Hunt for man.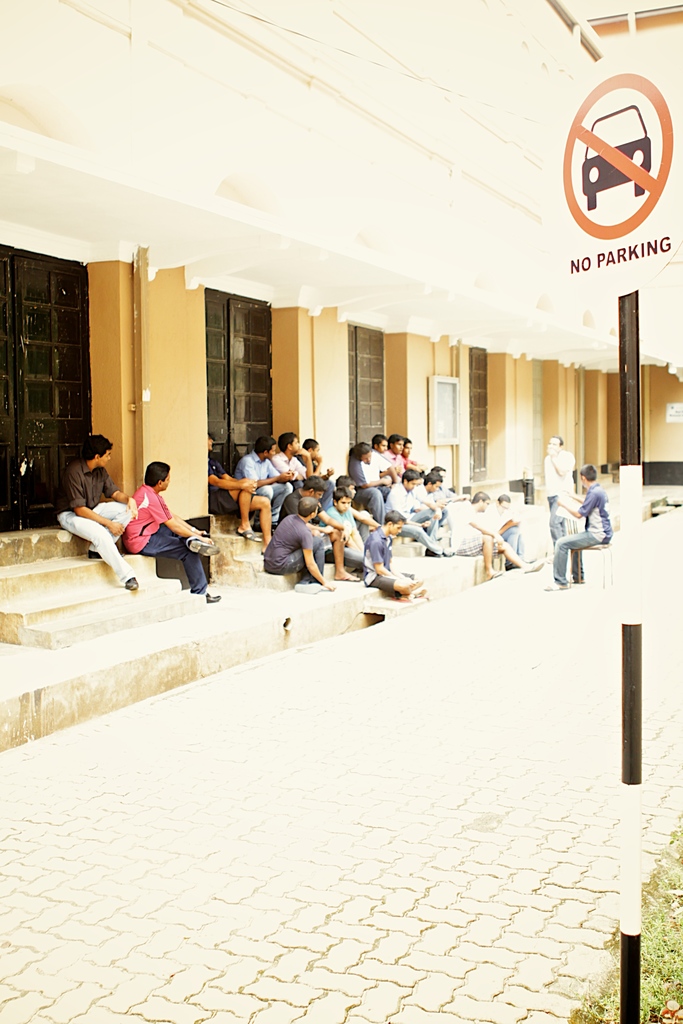
Hunted down at Rect(56, 426, 138, 594).
